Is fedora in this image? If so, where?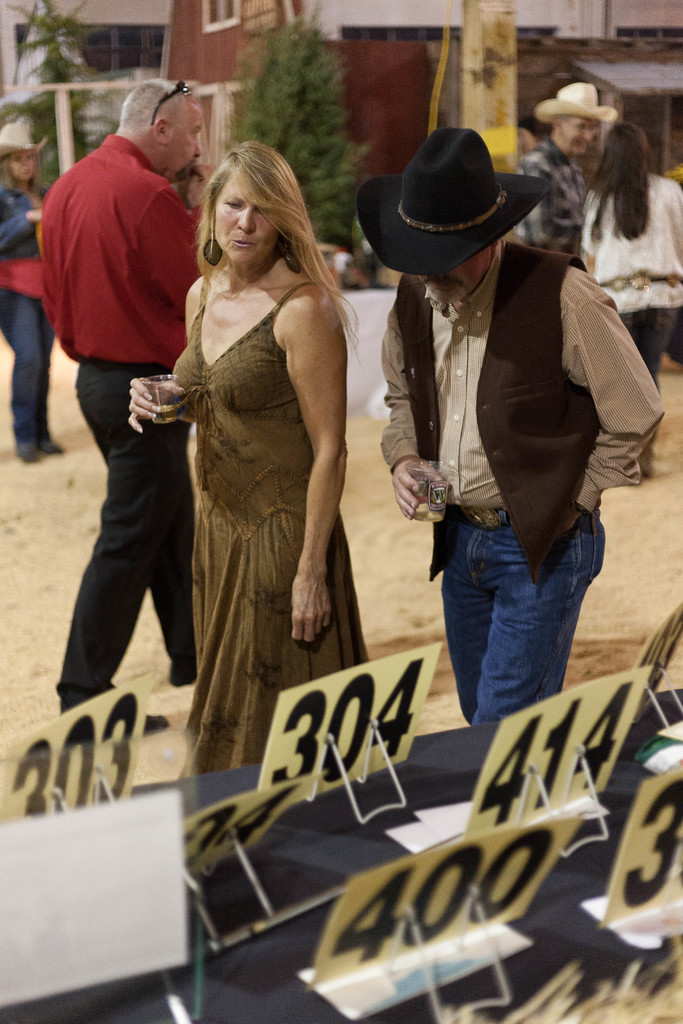
Yes, at left=0, top=120, right=47, bottom=159.
